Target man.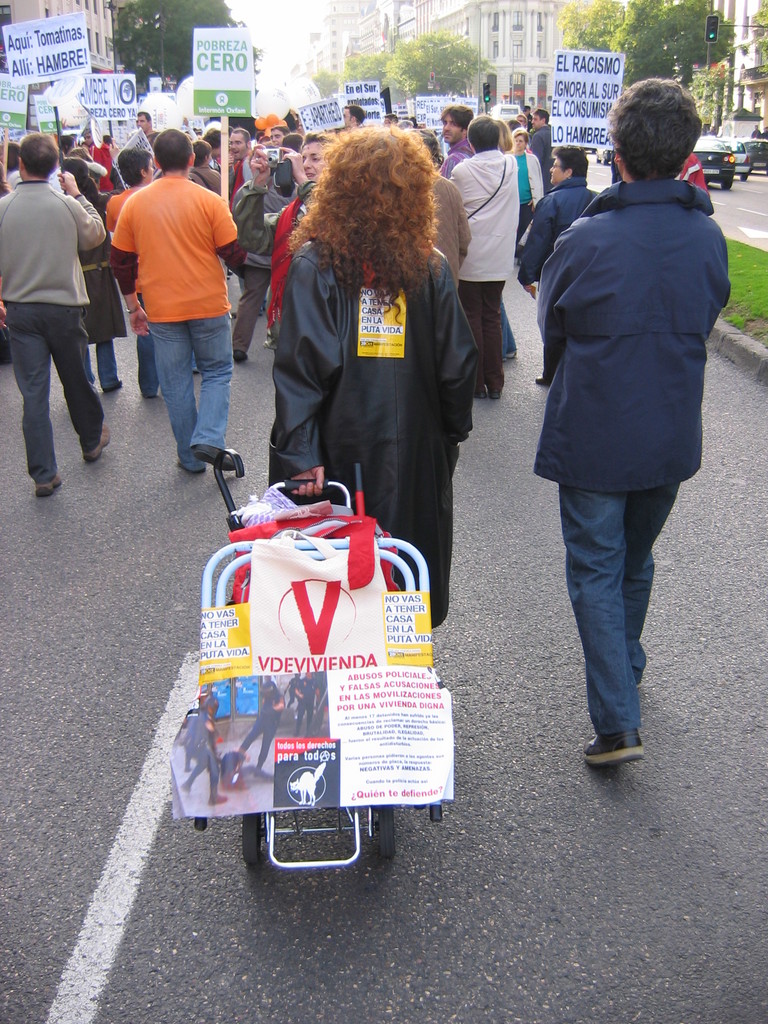
Target region: pyautogui.locateOnScreen(450, 113, 524, 404).
